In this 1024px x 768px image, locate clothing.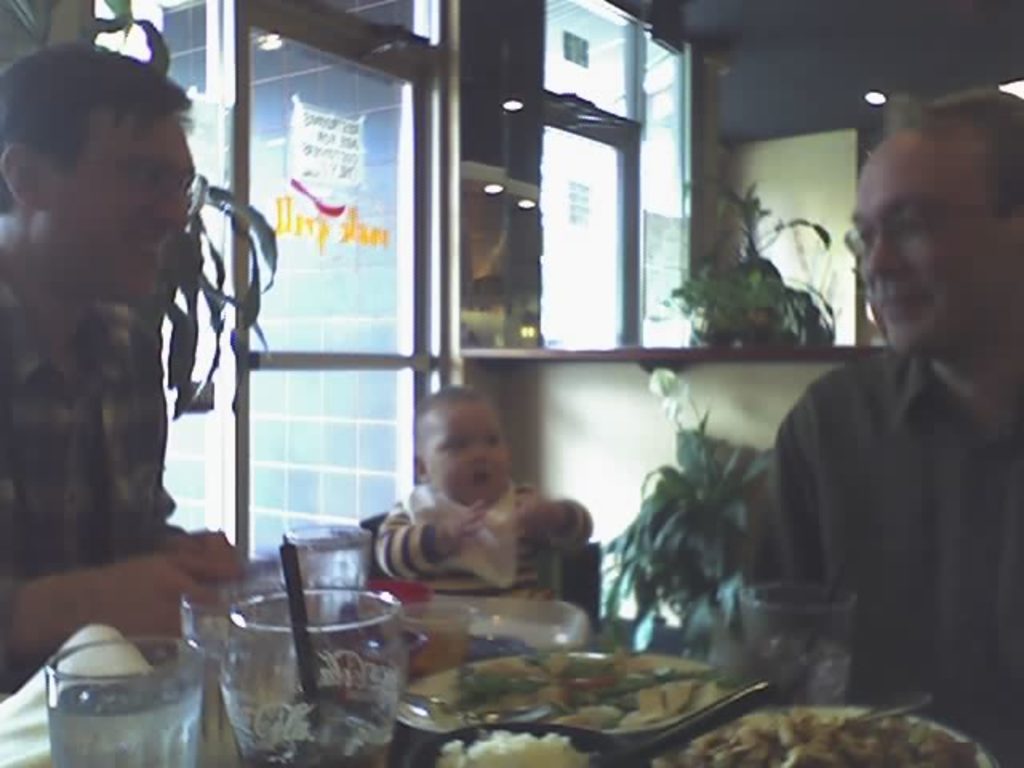
Bounding box: select_region(368, 472, 547, 602).
